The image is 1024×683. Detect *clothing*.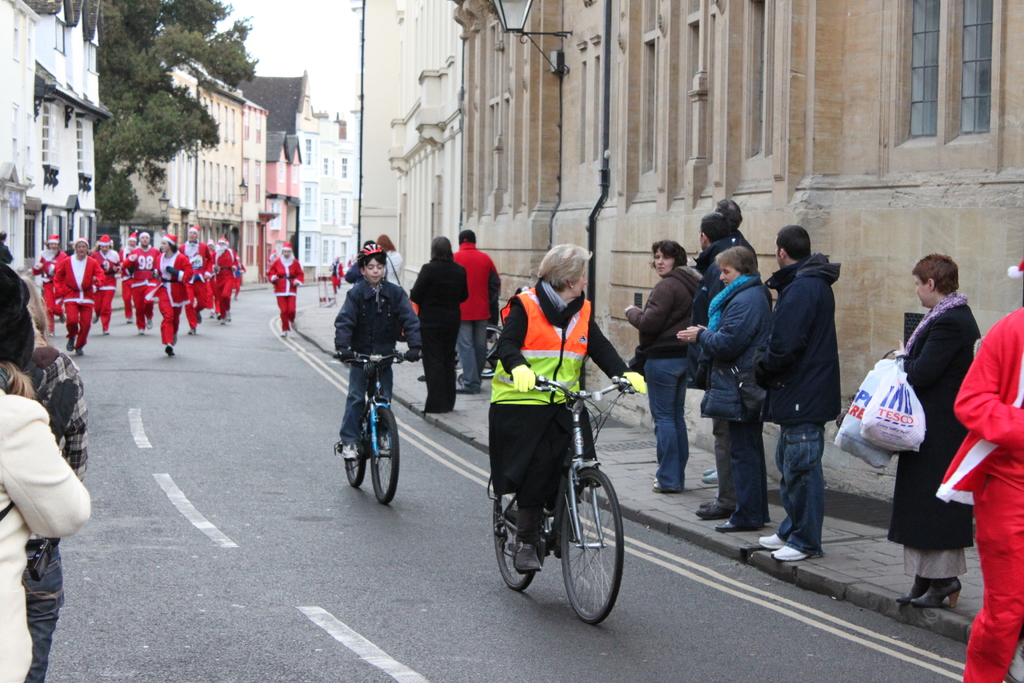
Detection: (x1=125, y1=245, x2=161, y2=329).
